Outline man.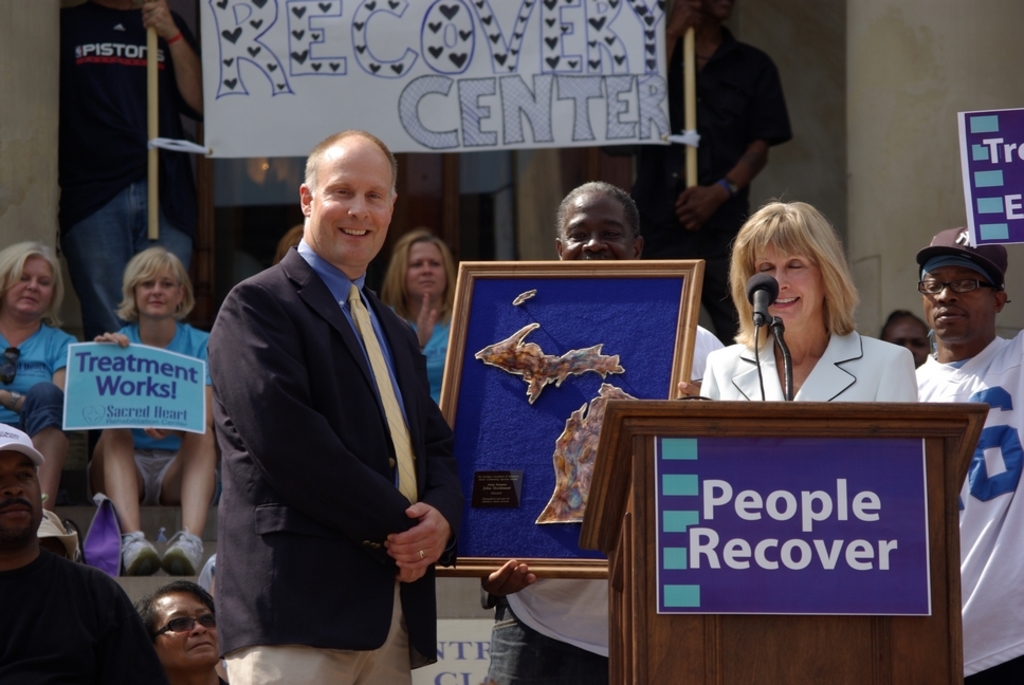
Outline: 603 0 798 345.
